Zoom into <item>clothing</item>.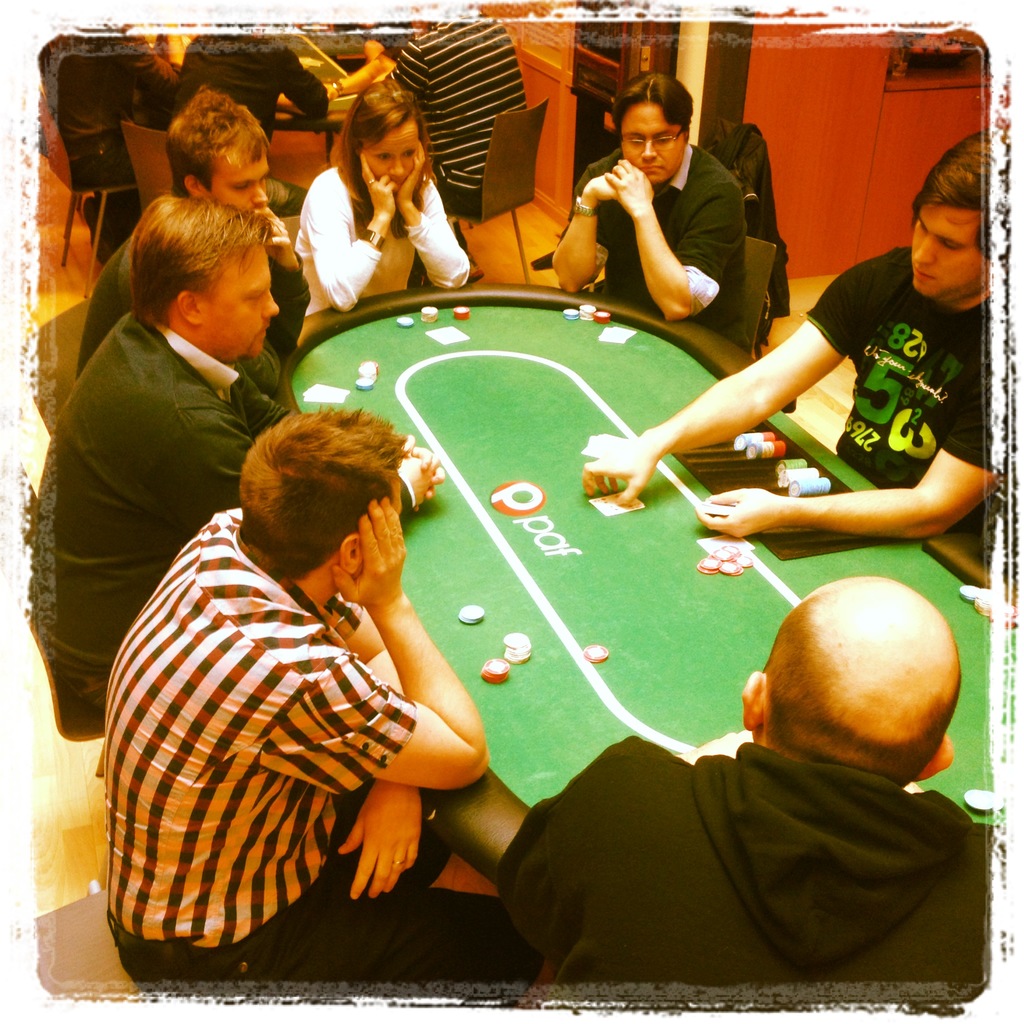
Zoom target: rect(475, 692, 992, 991).
